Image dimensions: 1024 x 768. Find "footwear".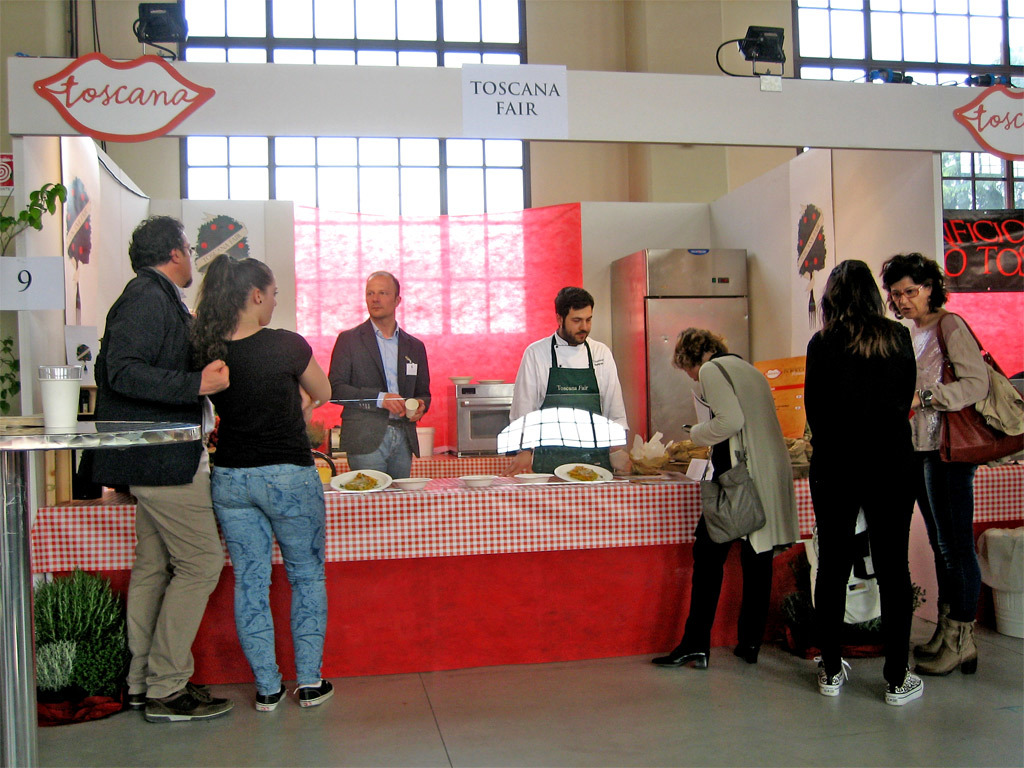
detection(296, 684, 335, 704).
